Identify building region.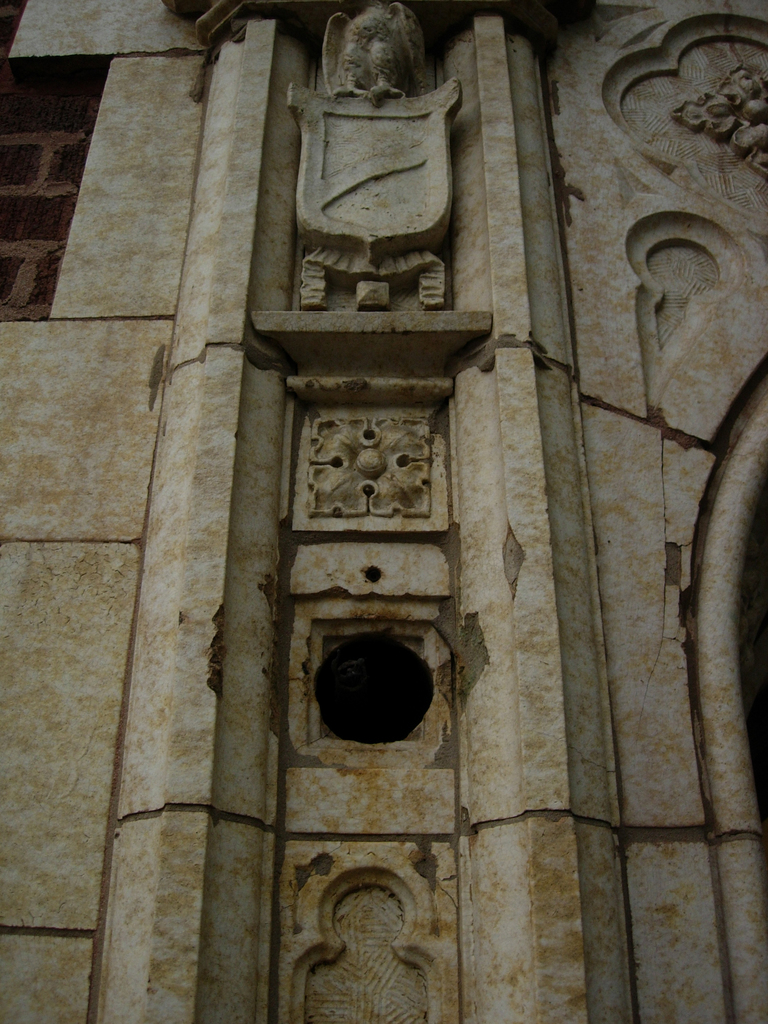
Region: left=0, top=0, right=767, bottom=1023.
